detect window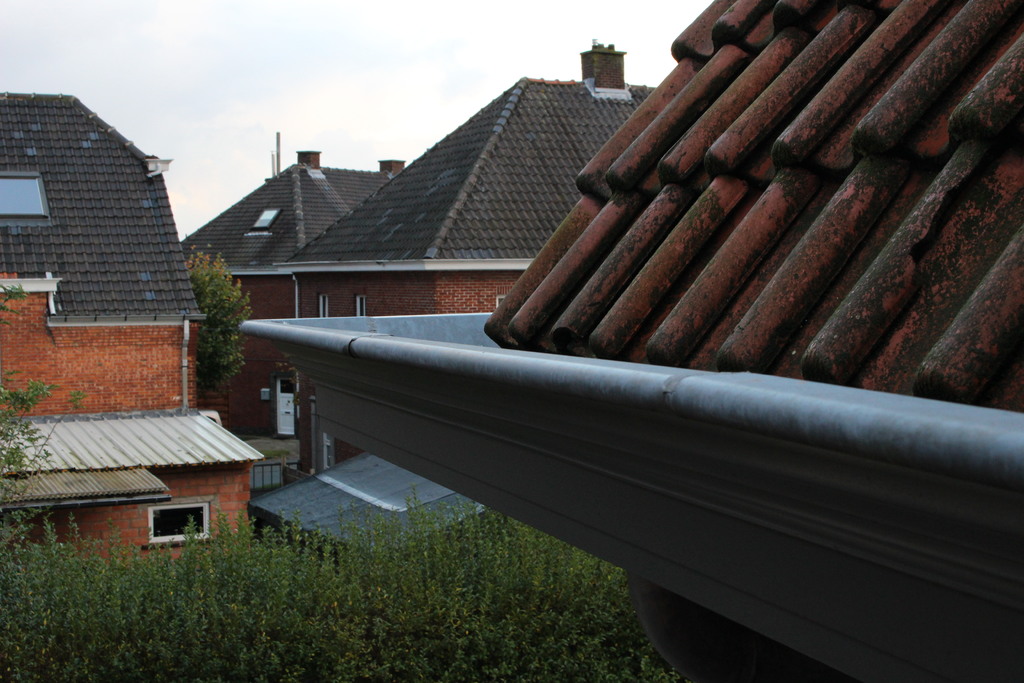
356,297,367,317
